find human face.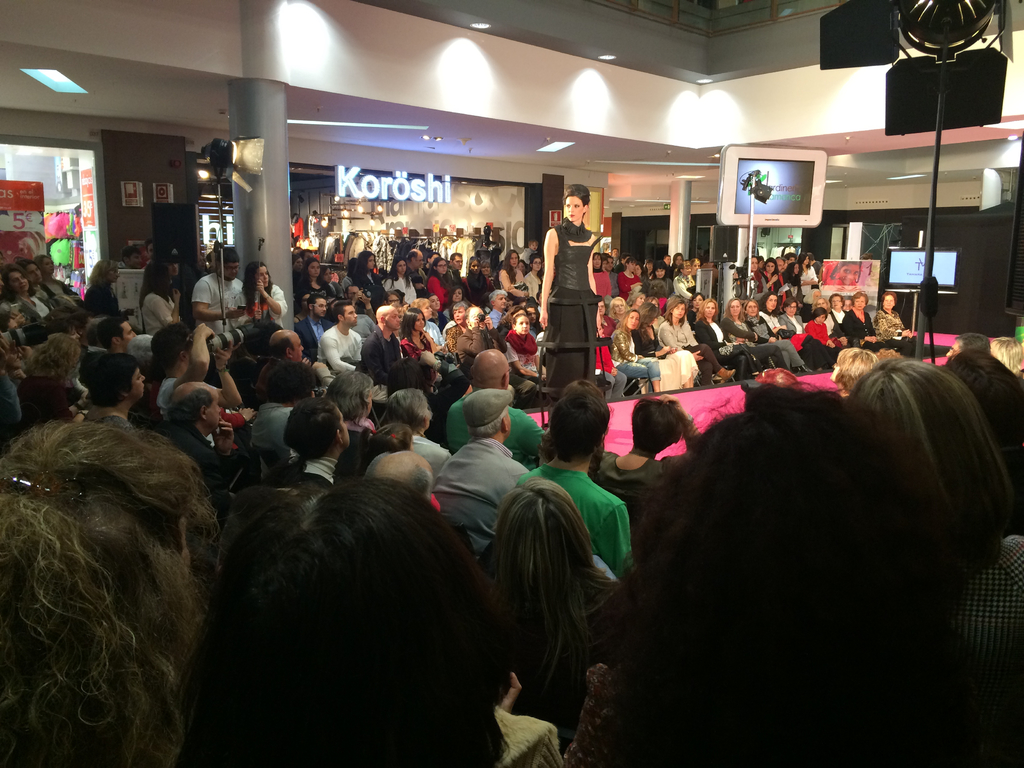
x1=515 y1=255 x2=517 y2=263.
